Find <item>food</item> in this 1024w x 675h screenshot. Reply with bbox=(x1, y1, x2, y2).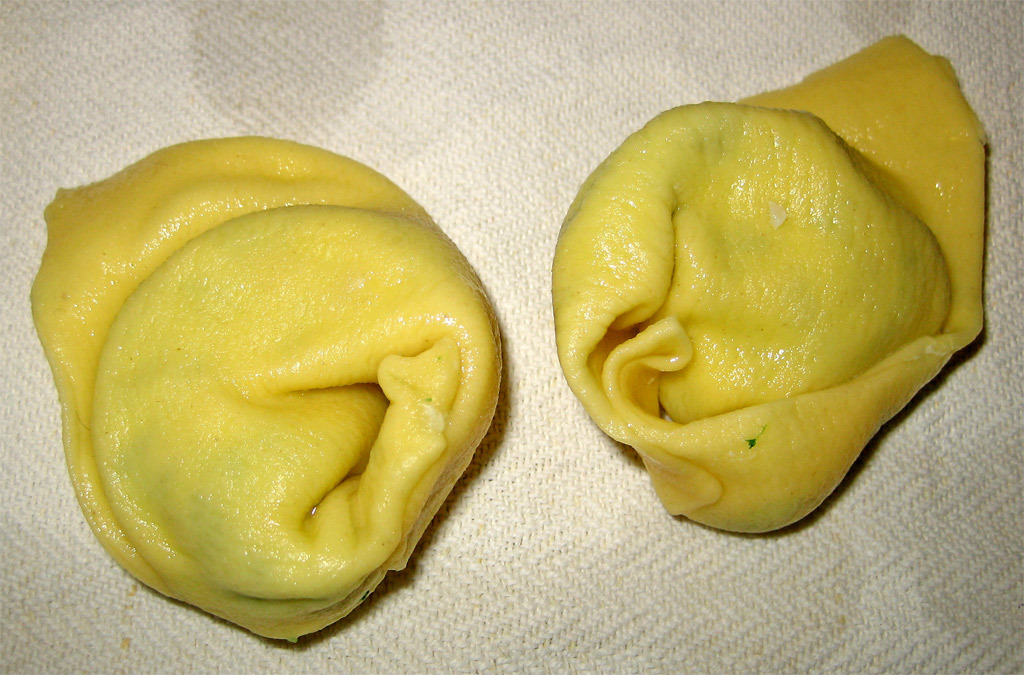
bbox=(32, 133, 504, 649).
